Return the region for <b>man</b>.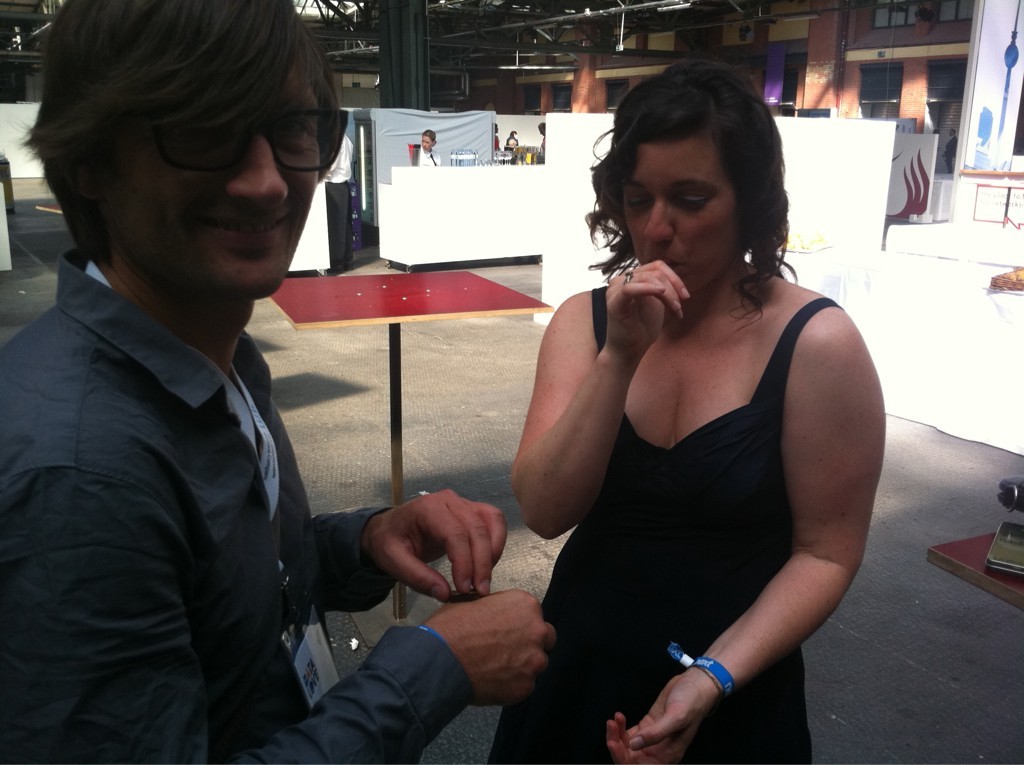
box(323, 137, 351, 273).
